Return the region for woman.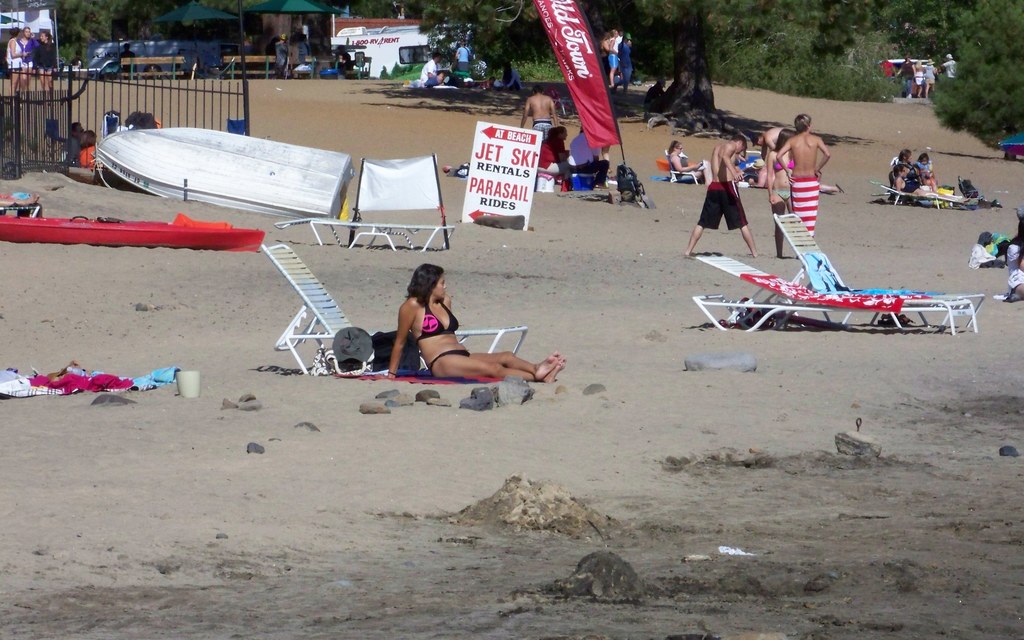
(31,28,54,104).
